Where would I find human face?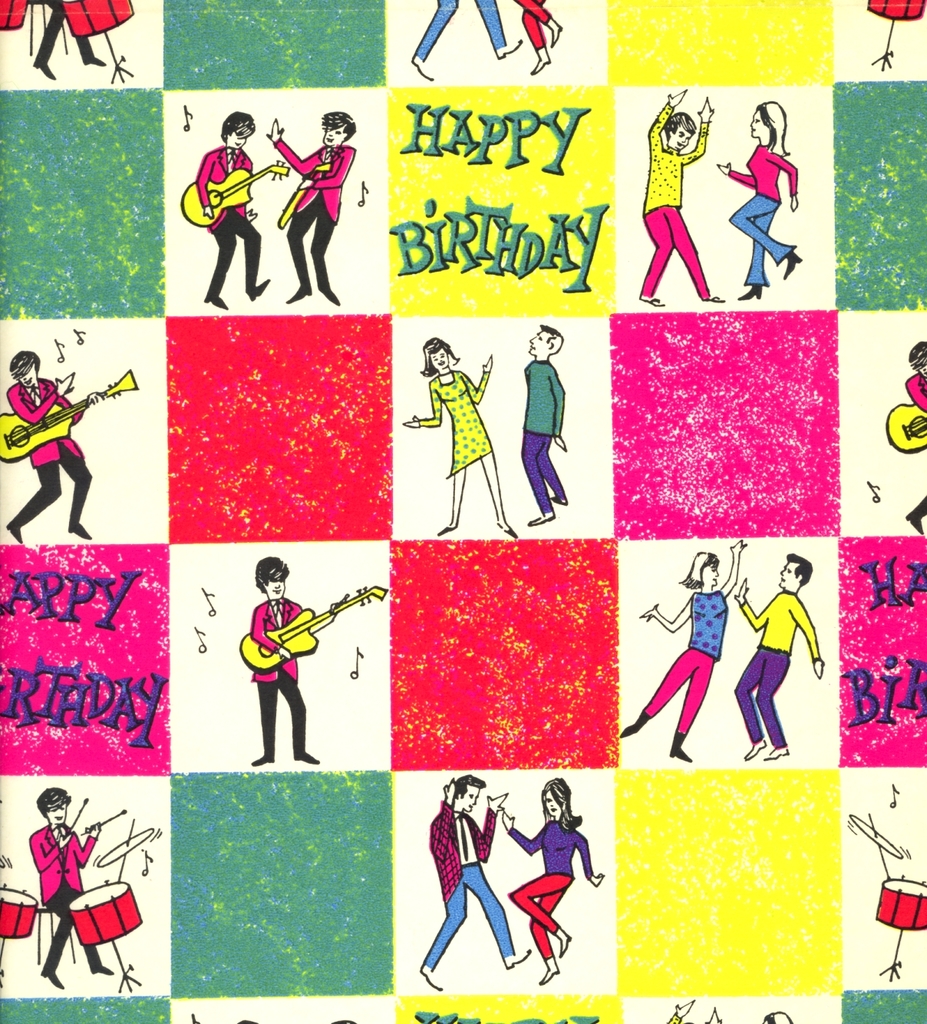
At pyautogui.locateOnScreen(17, 355, 33, 389).
